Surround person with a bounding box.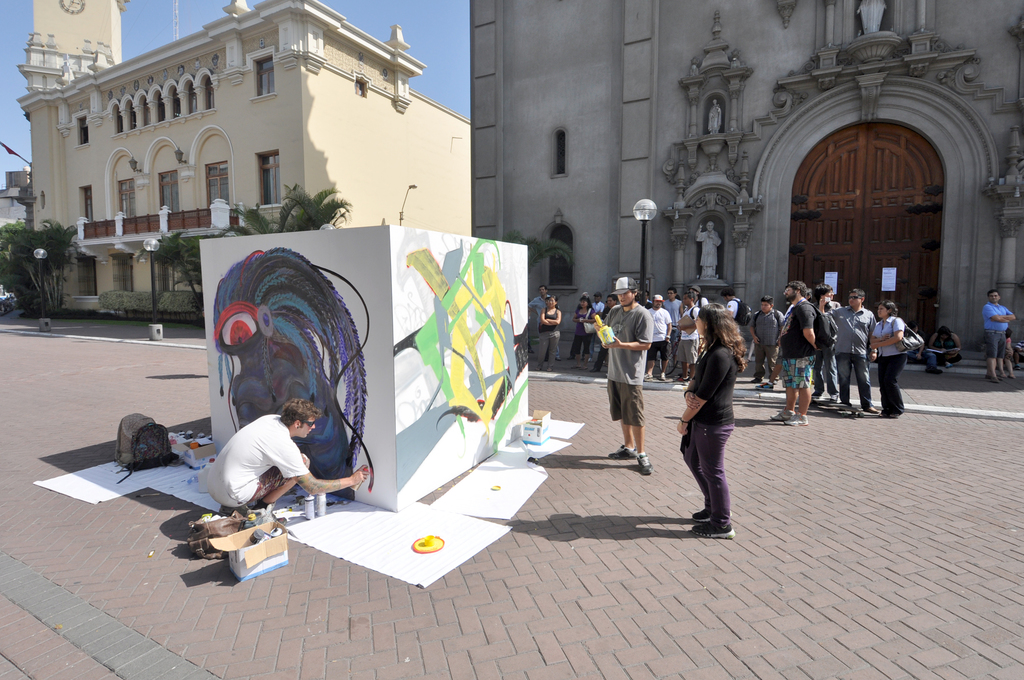
748 293 785 392.
